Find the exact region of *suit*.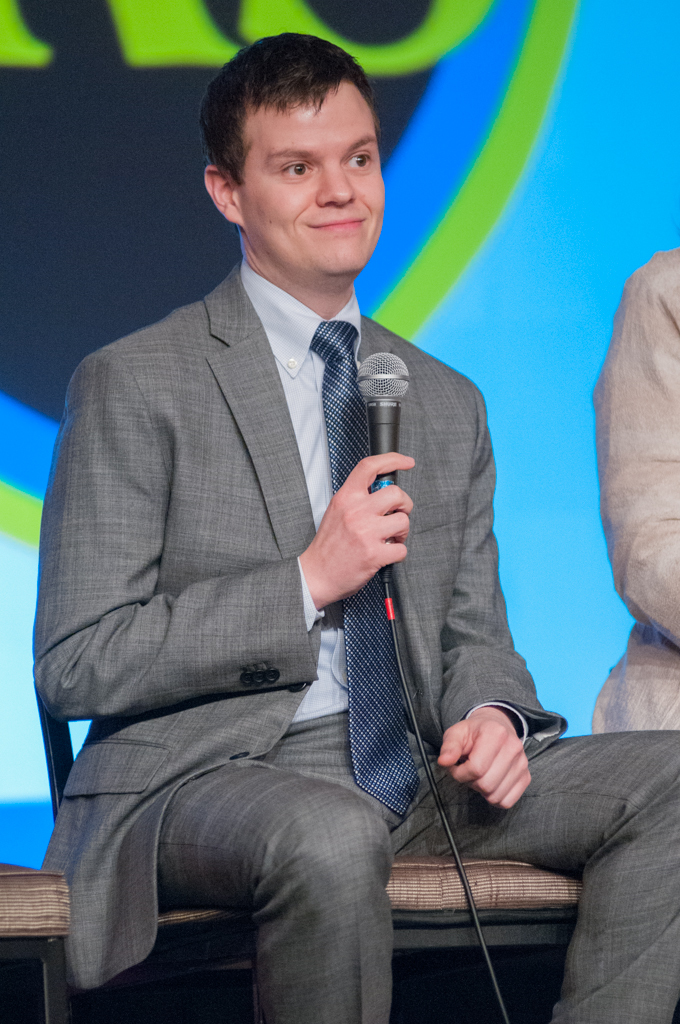
Exact region: 588,247,679,747.
